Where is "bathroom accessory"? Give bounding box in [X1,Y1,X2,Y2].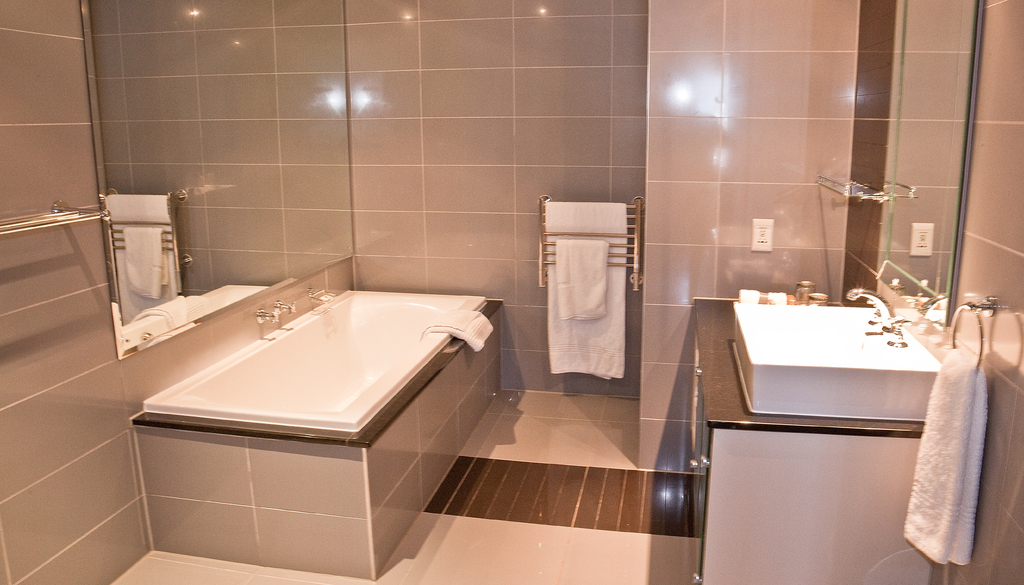
[848,284,916,346].
